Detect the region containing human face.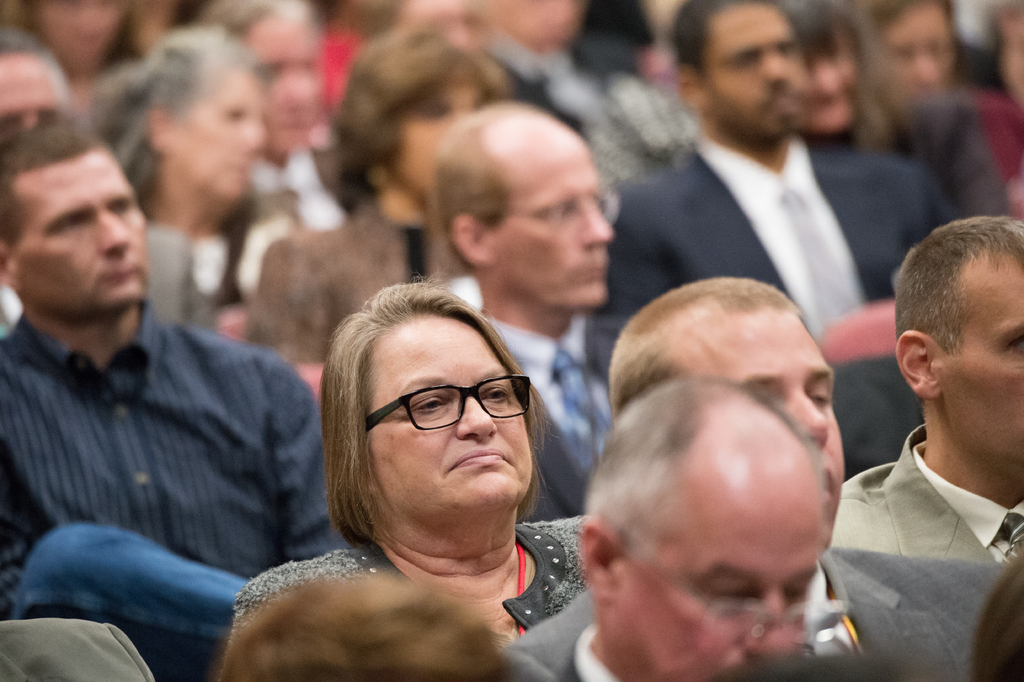
crop(371, 313, 526, 517).
